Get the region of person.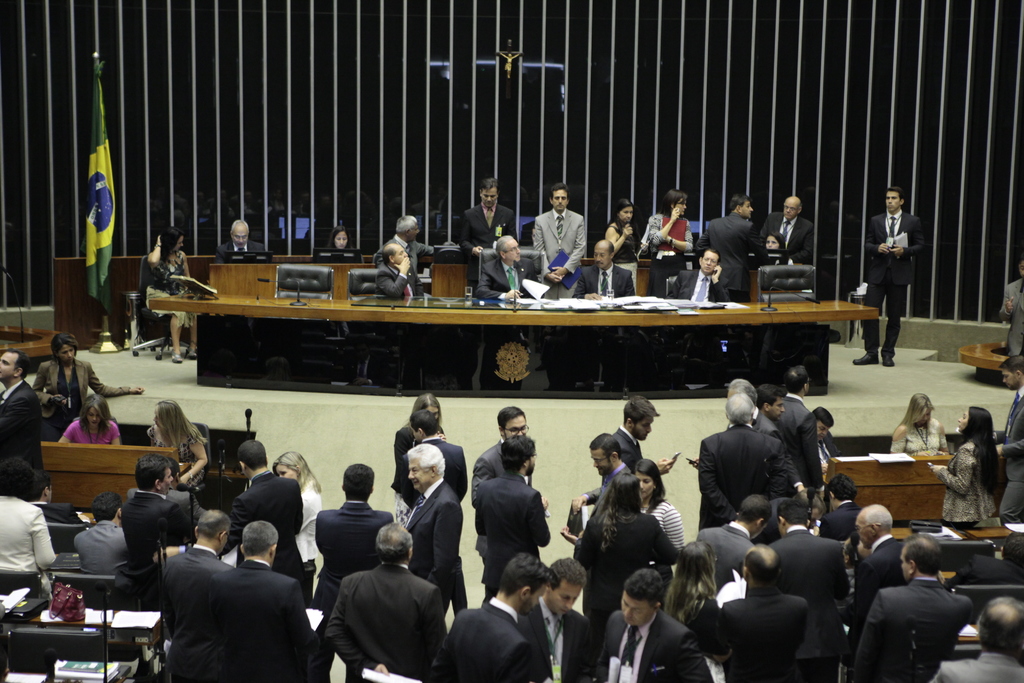
box(602, 199, 638, 292).
